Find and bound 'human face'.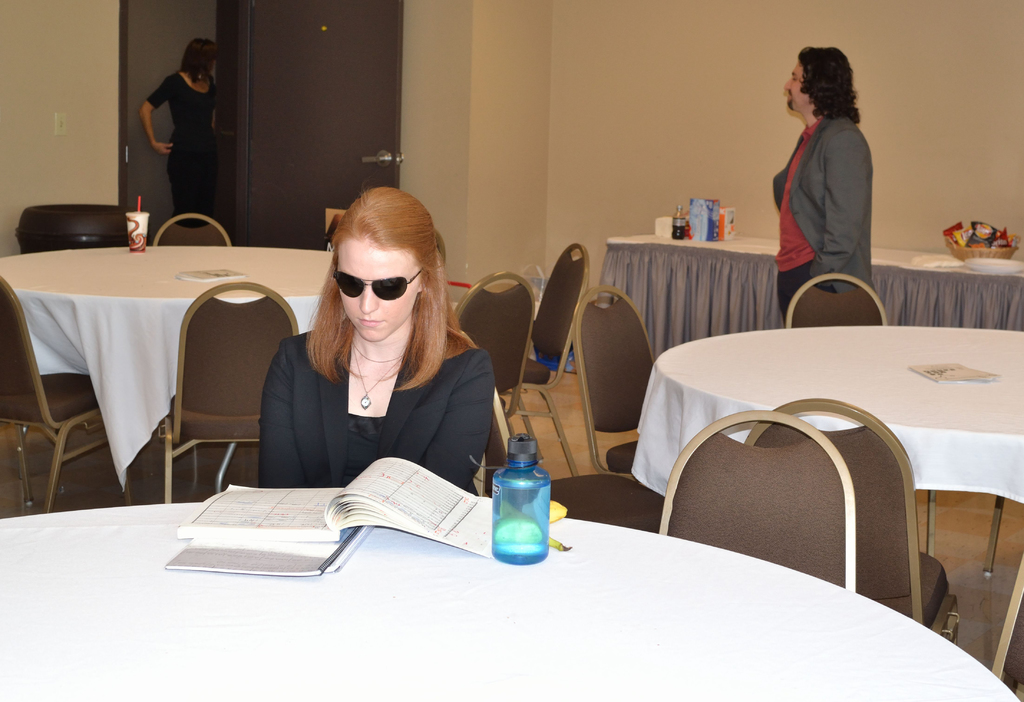
Bound: <box>783,61,809,111</box>.
